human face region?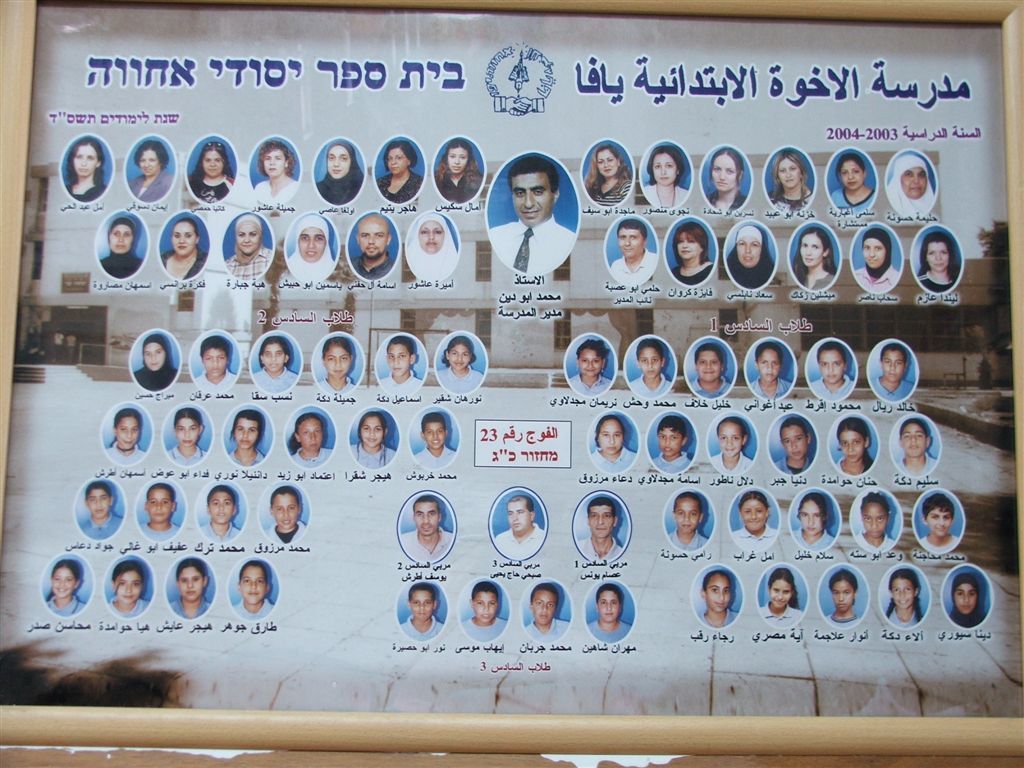
box=[235, 218, 265, 256]
